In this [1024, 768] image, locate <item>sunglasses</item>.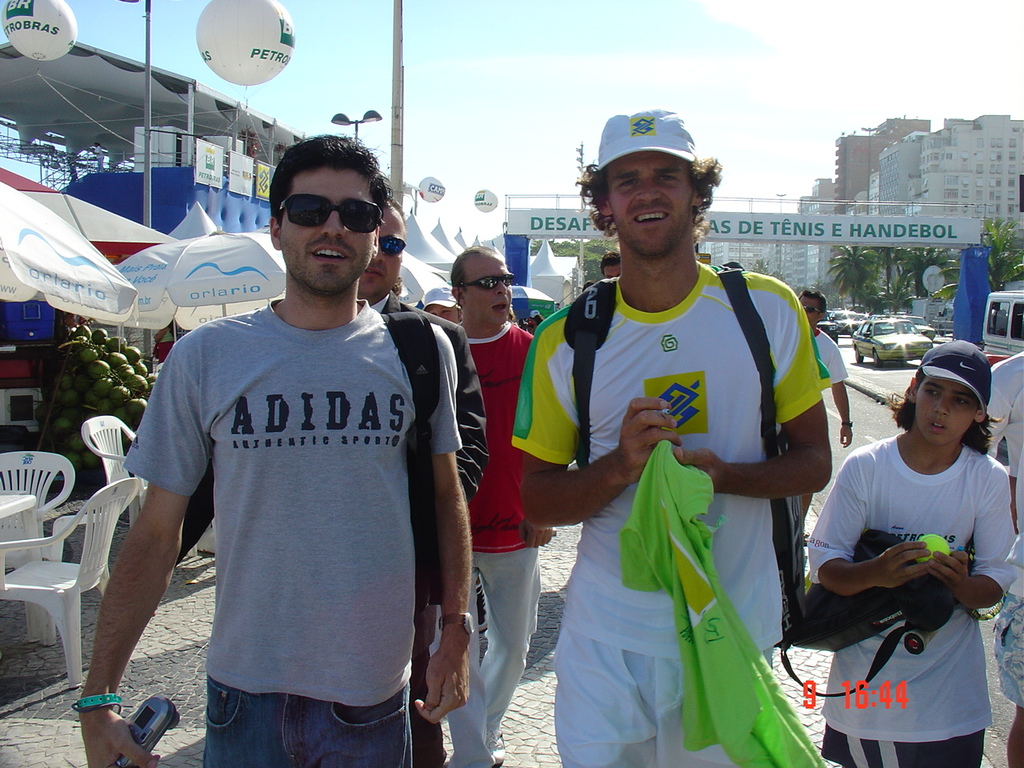
Bounding box: <region>277, 194, 382, 230</region>.
